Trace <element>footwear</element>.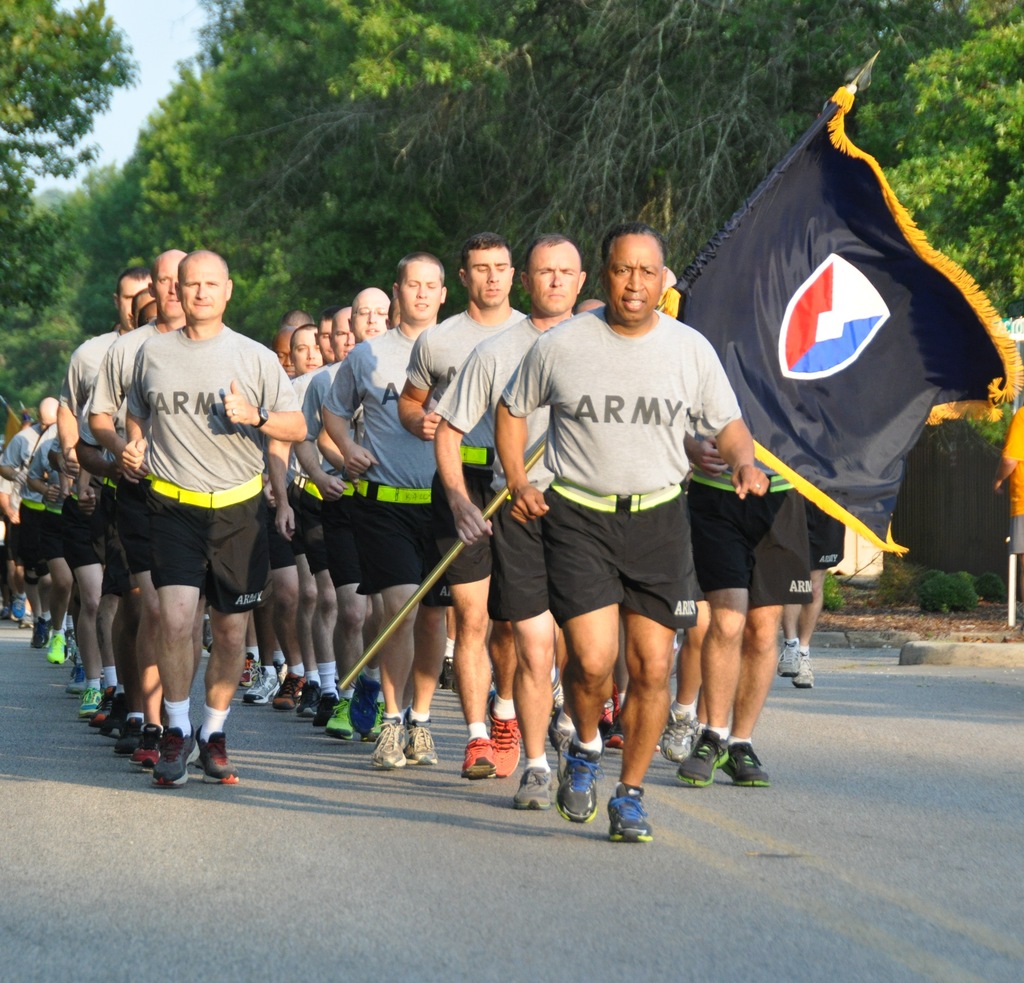
Traced to {"x1": 49, "y1": 625, "x2": 70, "y2": 667}.
